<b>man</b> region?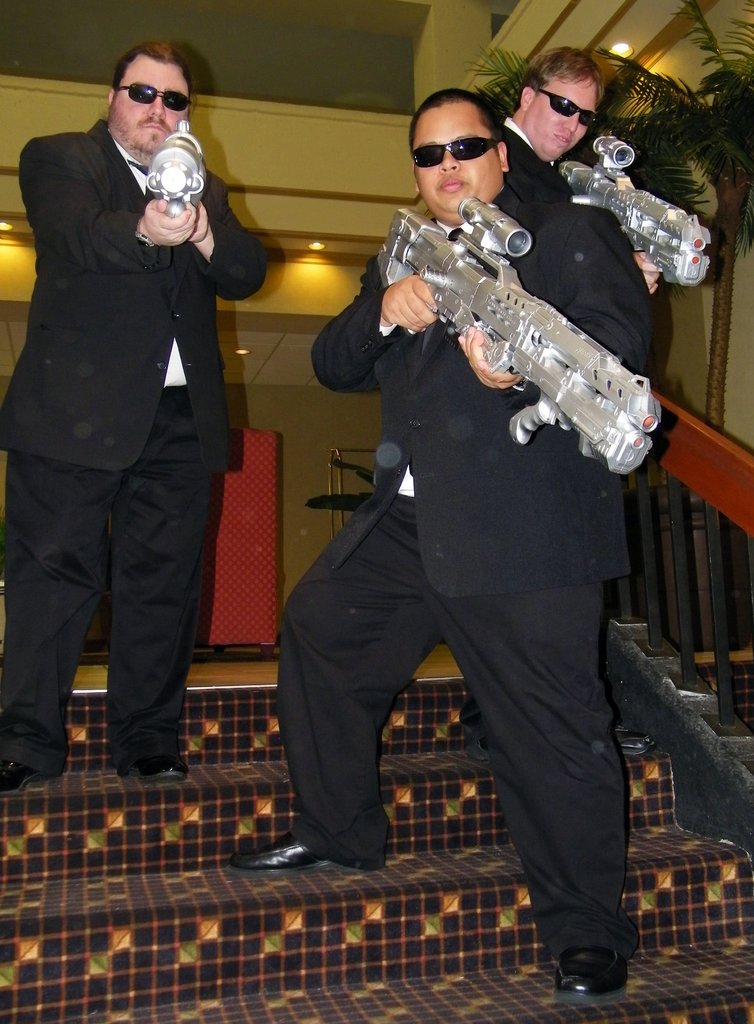
(x1=446, y1=44, x2=641, y2=752)
